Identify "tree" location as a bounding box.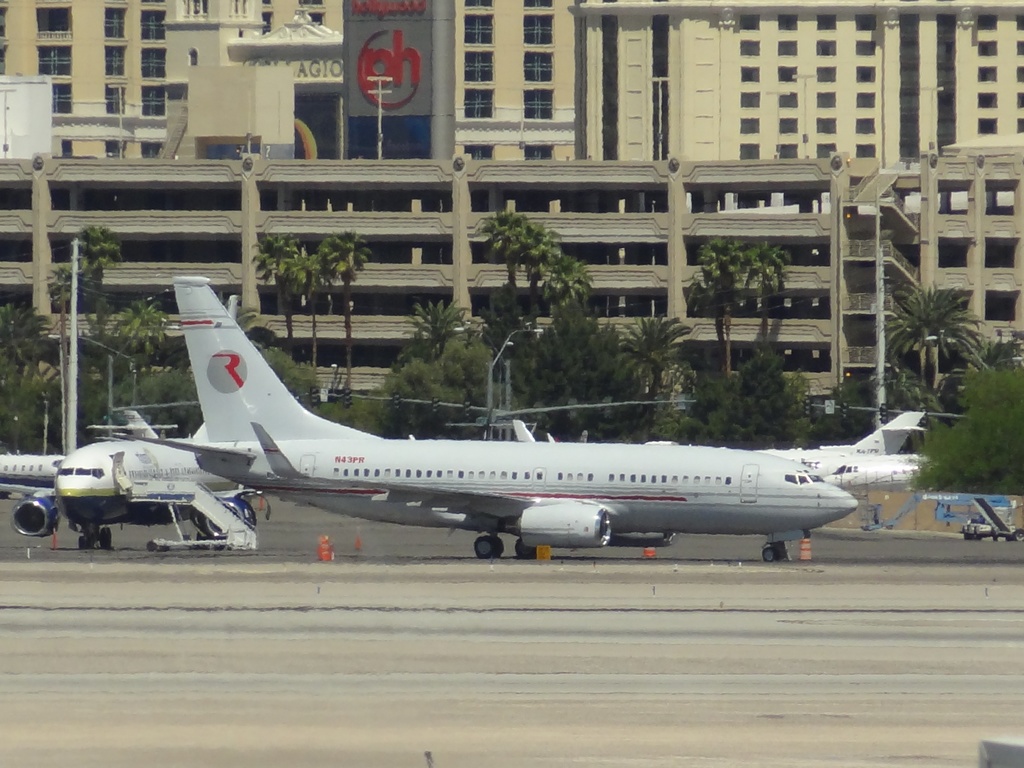
<bbox>748, 232, 792, 384</bbox>.
